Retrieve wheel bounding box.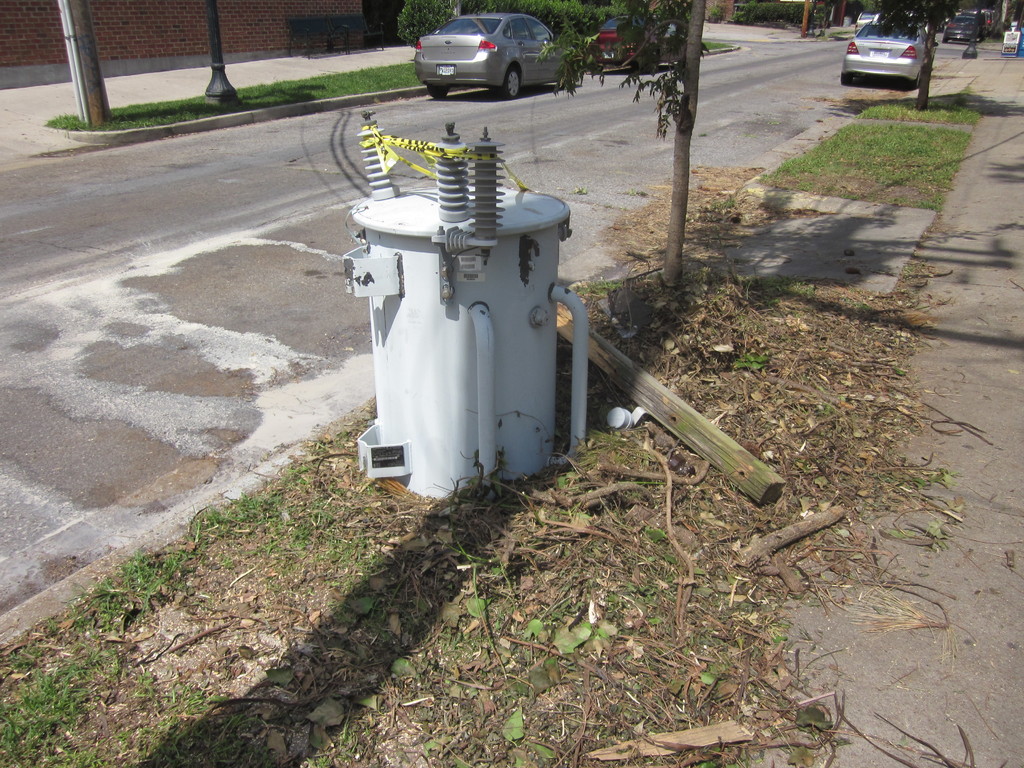
Bounding box: bbox=(506, 68, 524, 99).
